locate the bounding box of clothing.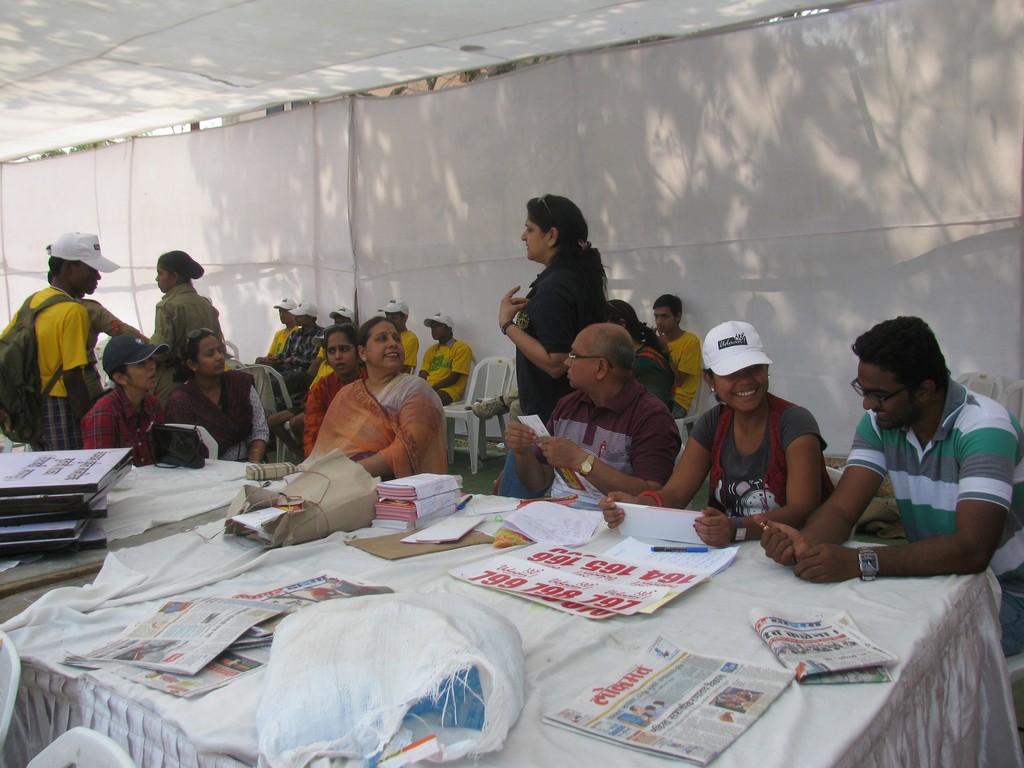
Bounding box: left=77, top=294, right=141, bottom=413.
